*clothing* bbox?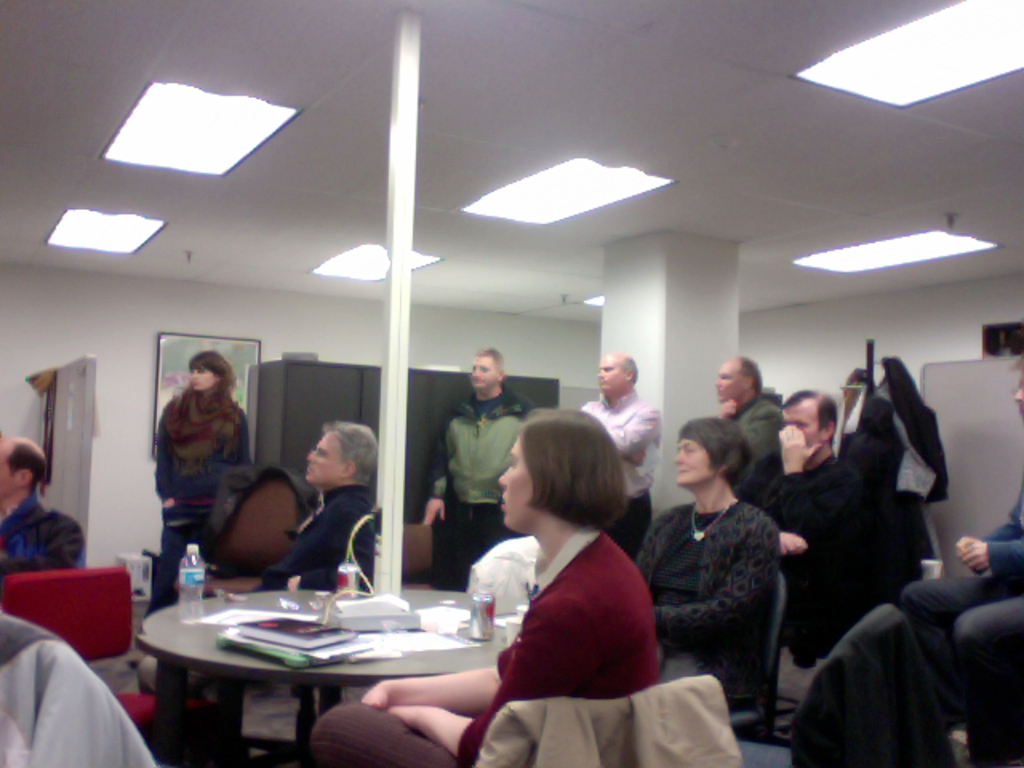
(574, 392, 650, 560)
